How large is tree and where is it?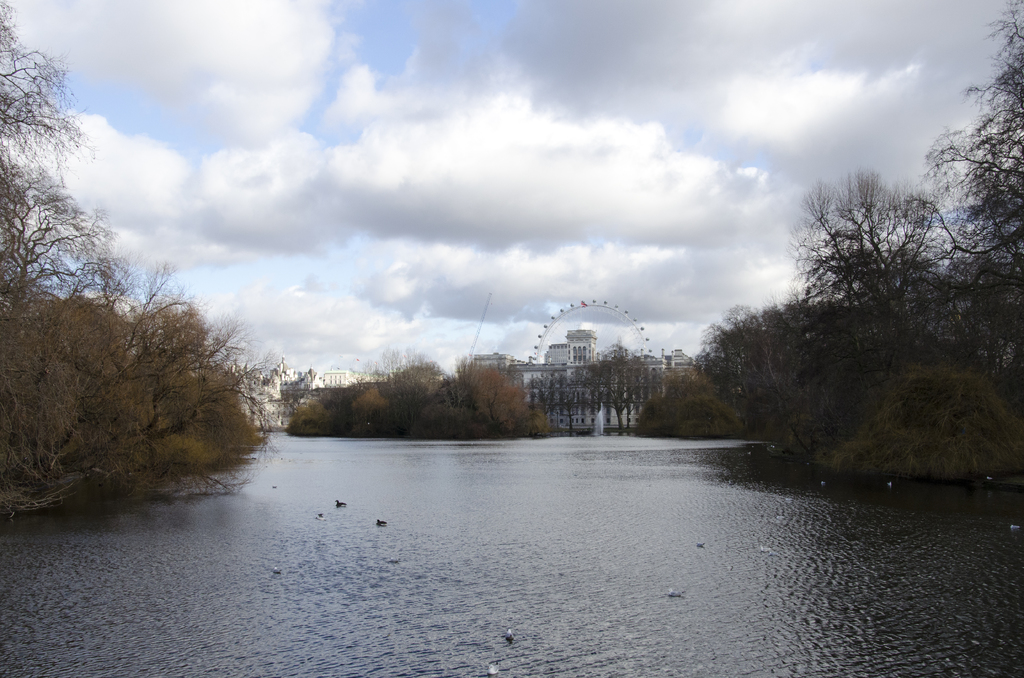
Bounding box: l=582, t=333, r=666, b=446.
